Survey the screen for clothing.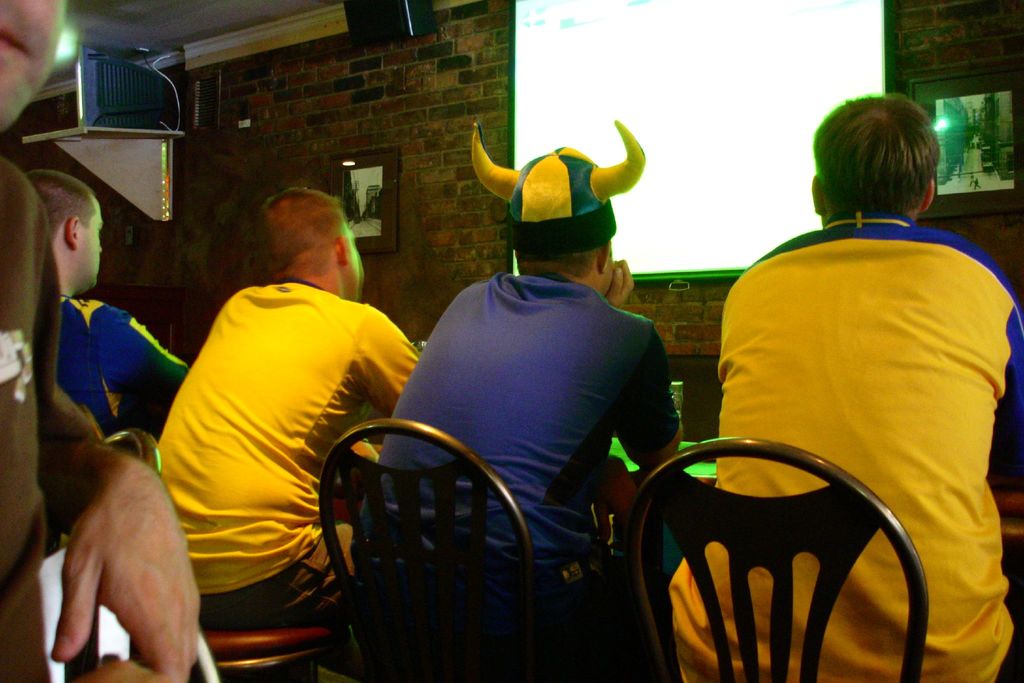
Survey found: bbox=(42, 295, 190, 457).
